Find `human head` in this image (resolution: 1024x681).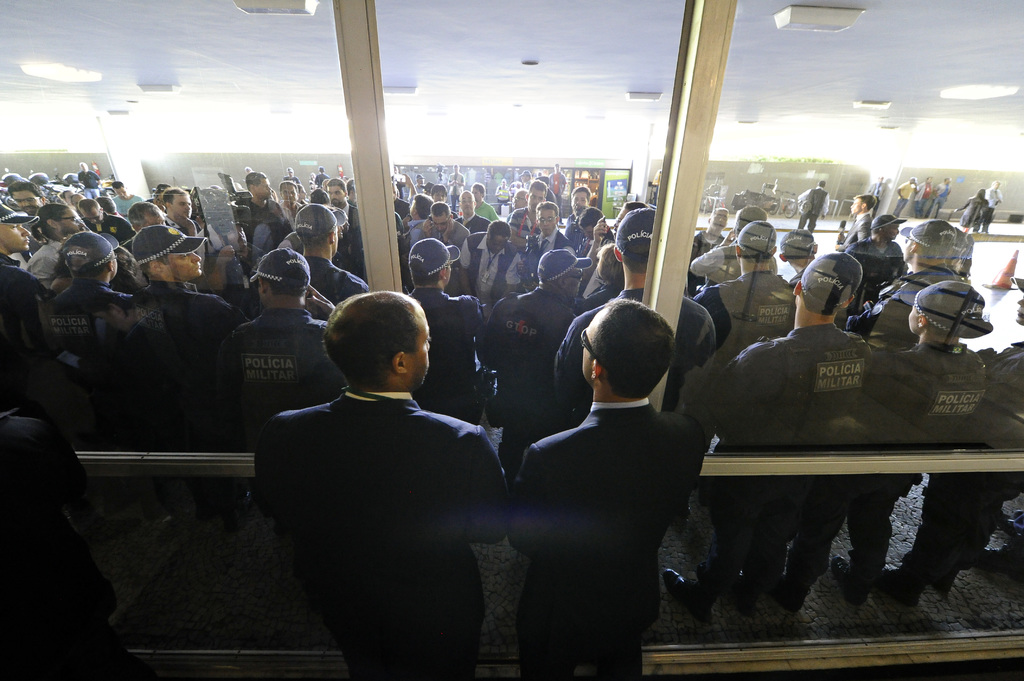
[524, 171, 532, 181].
